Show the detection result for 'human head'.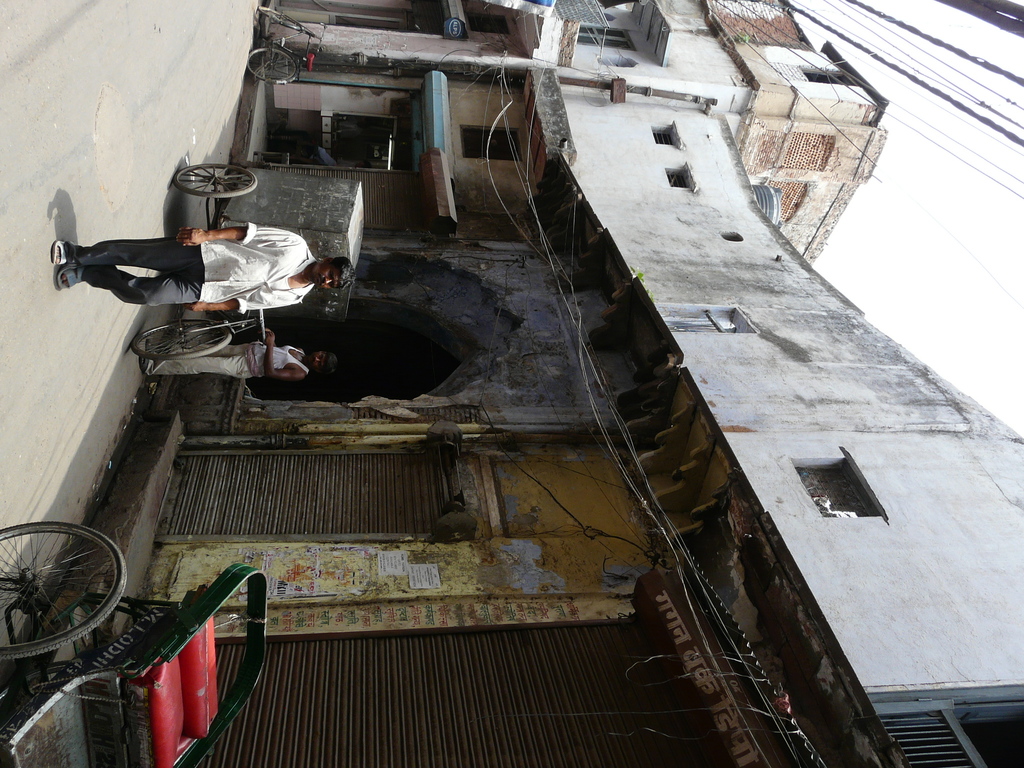
(307,349,335,366).
